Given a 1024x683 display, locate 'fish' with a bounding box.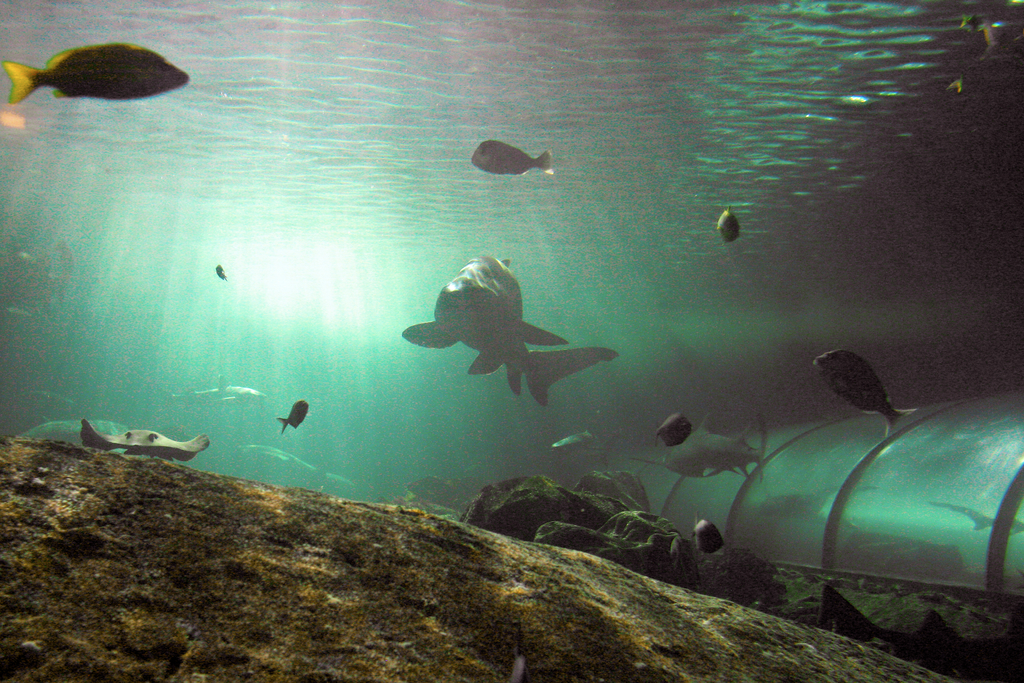
Located: 950/74/961/92.
